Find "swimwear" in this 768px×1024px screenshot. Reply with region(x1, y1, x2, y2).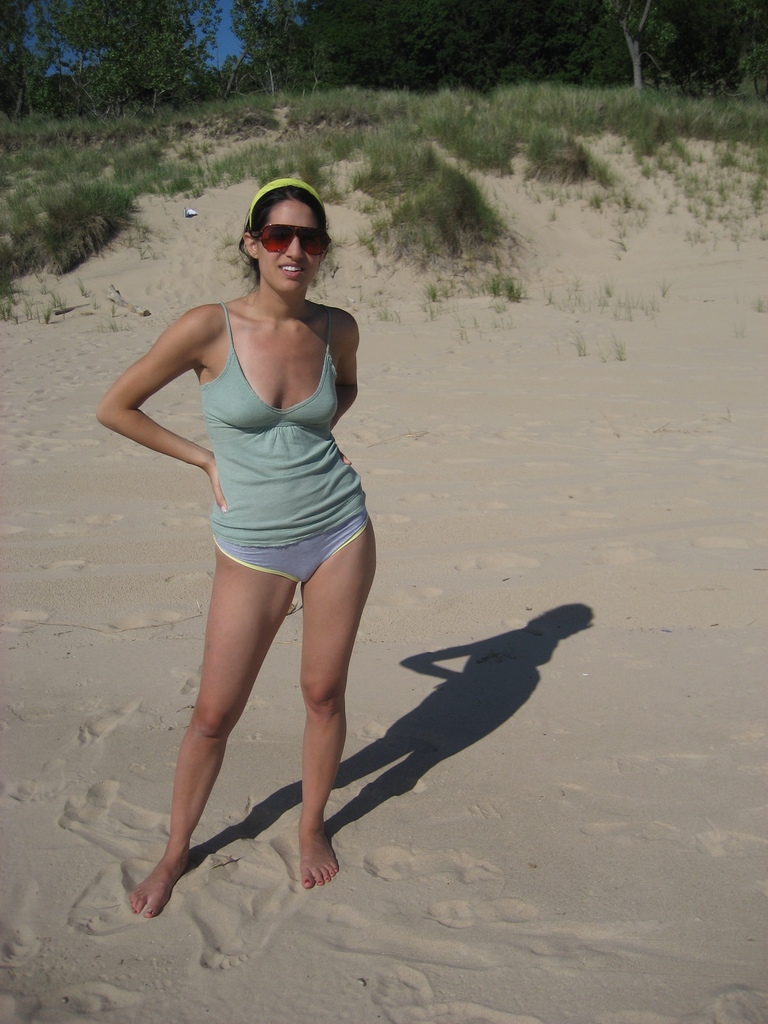
region(213, 524, 371, 587).
